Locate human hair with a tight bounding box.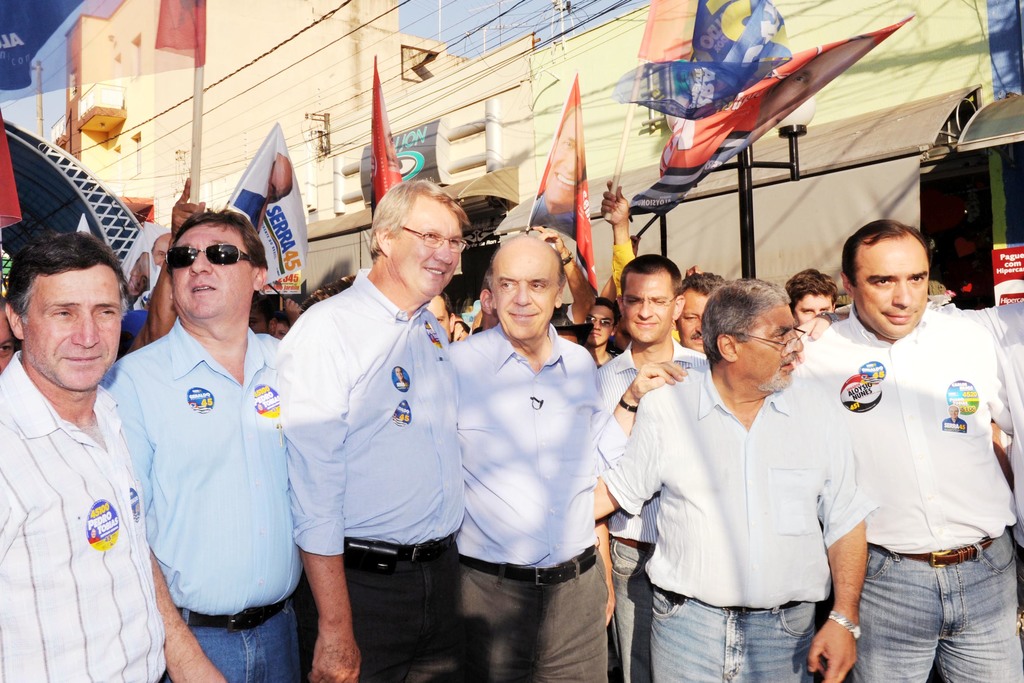
<bbox>3, 231, 126, 325</bbox>.
